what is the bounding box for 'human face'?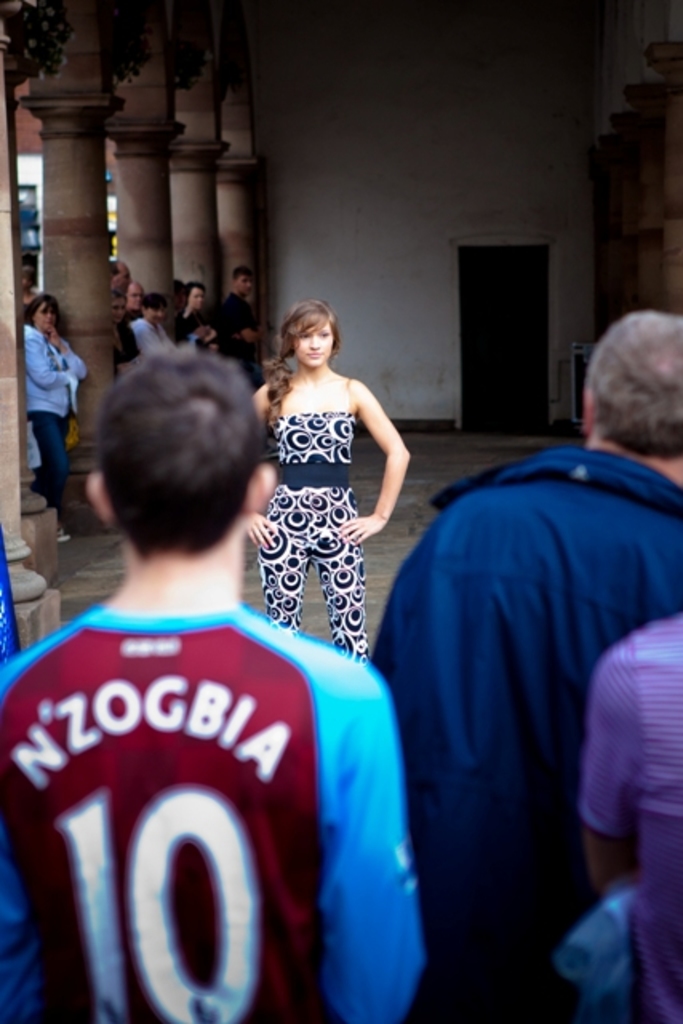
box(187, 278, 206, 302).
